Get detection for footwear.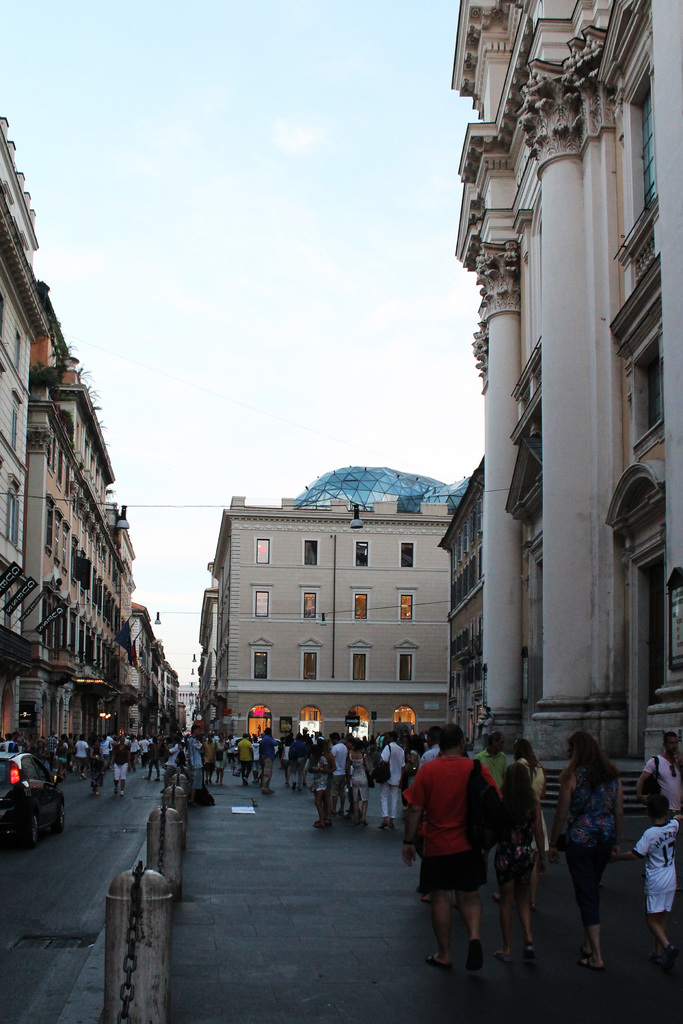
Detection: region(519, 939, 537, 958).
